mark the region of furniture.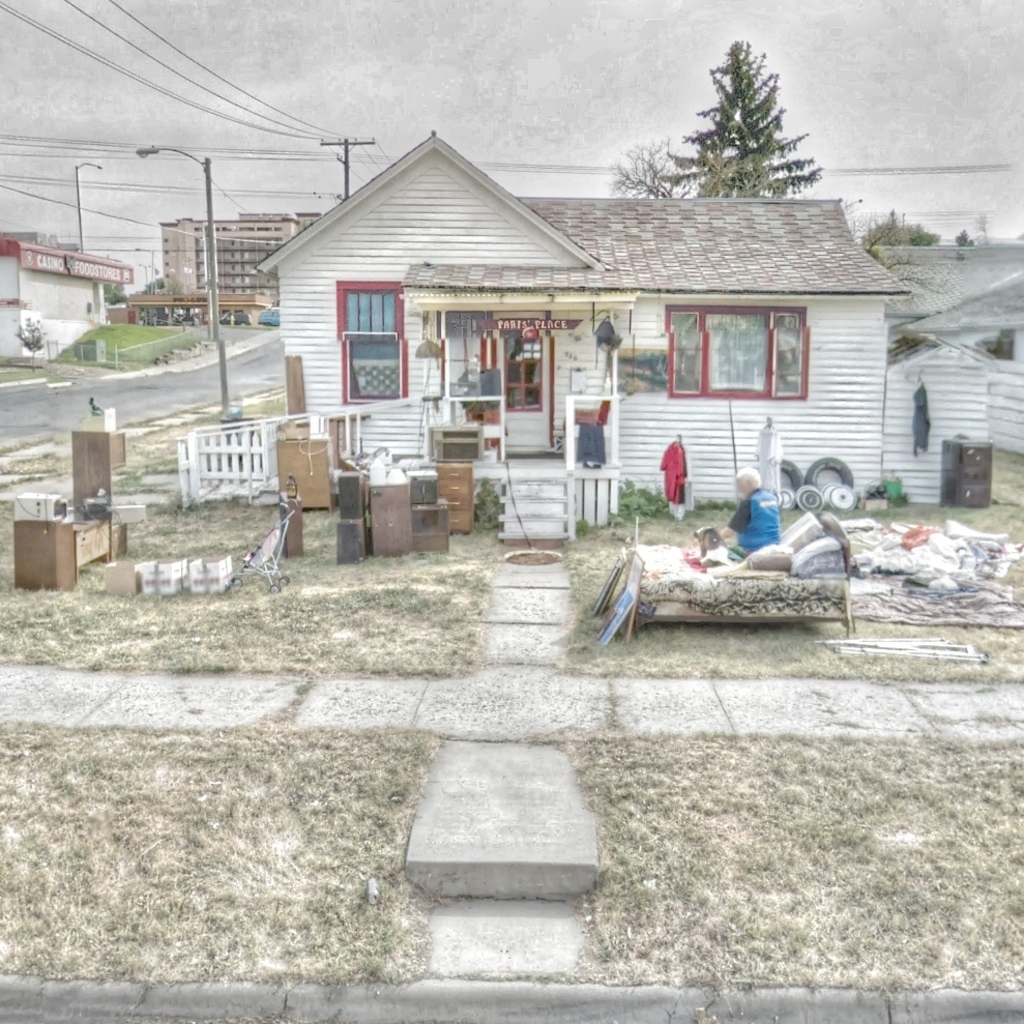
Region: <box>942,435,994,509</box>.
